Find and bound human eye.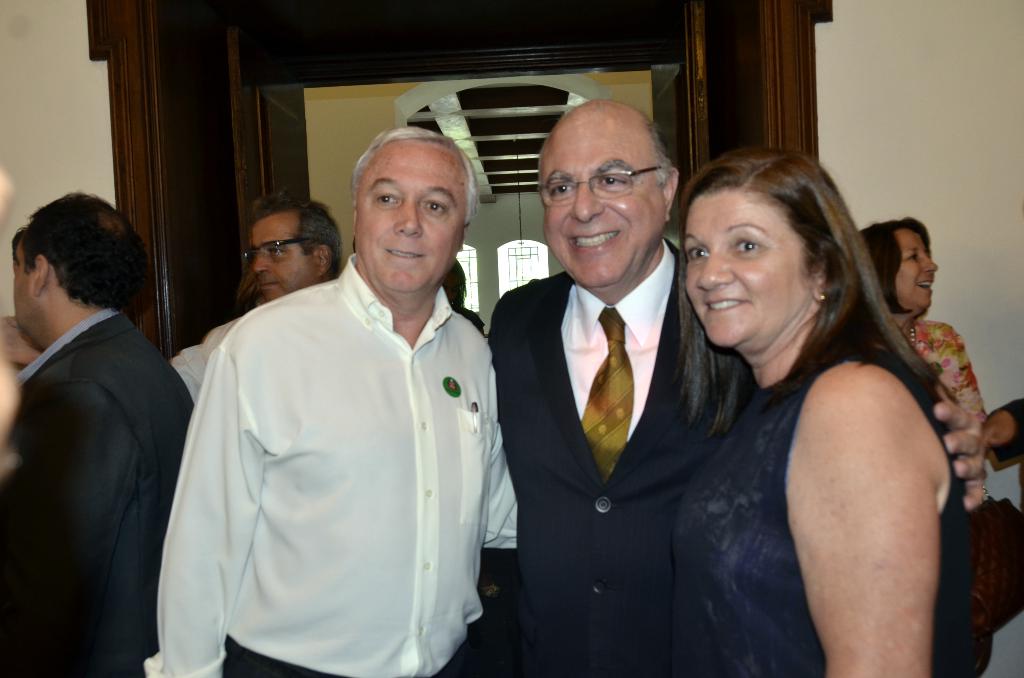
Bound: [x1=686, y1=240, x2=710, y2=264].
